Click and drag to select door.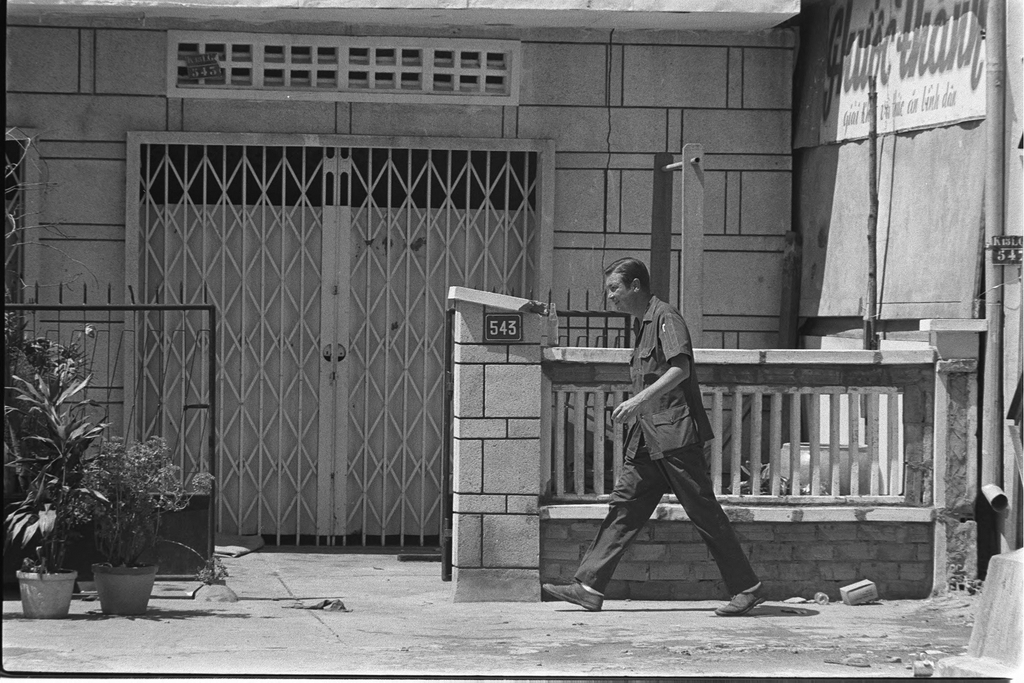
Selection: x1=141 y1=206 x2=534 y2=546.
